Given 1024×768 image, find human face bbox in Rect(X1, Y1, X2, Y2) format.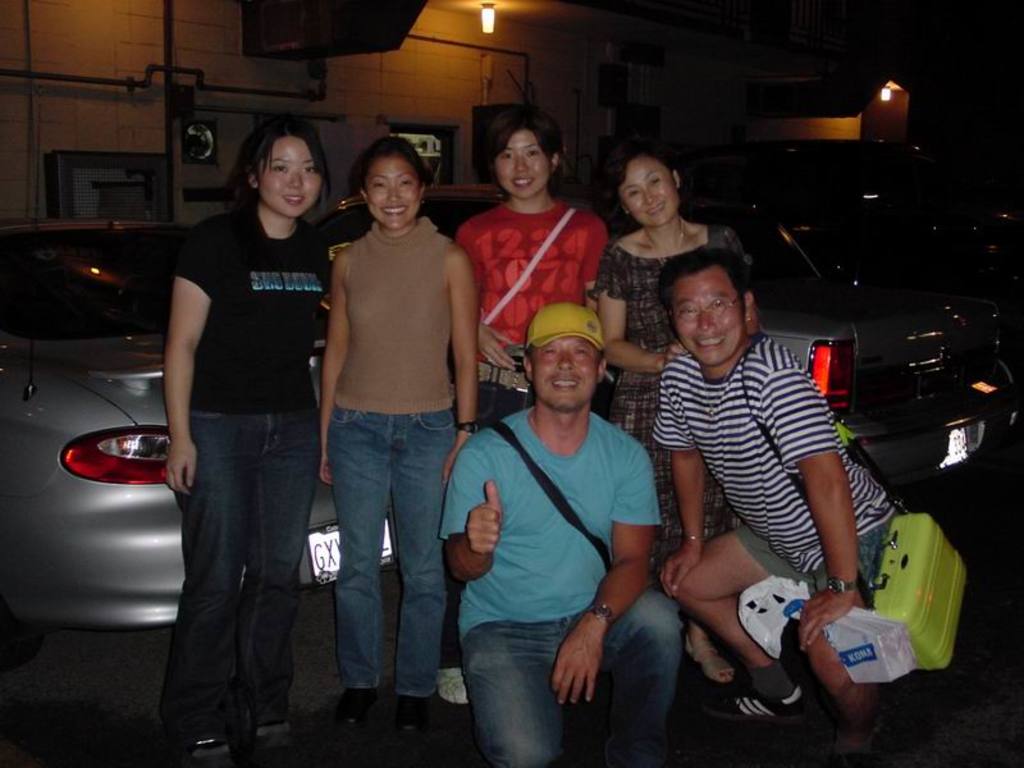
Rect(678, 265, 728, 361).
